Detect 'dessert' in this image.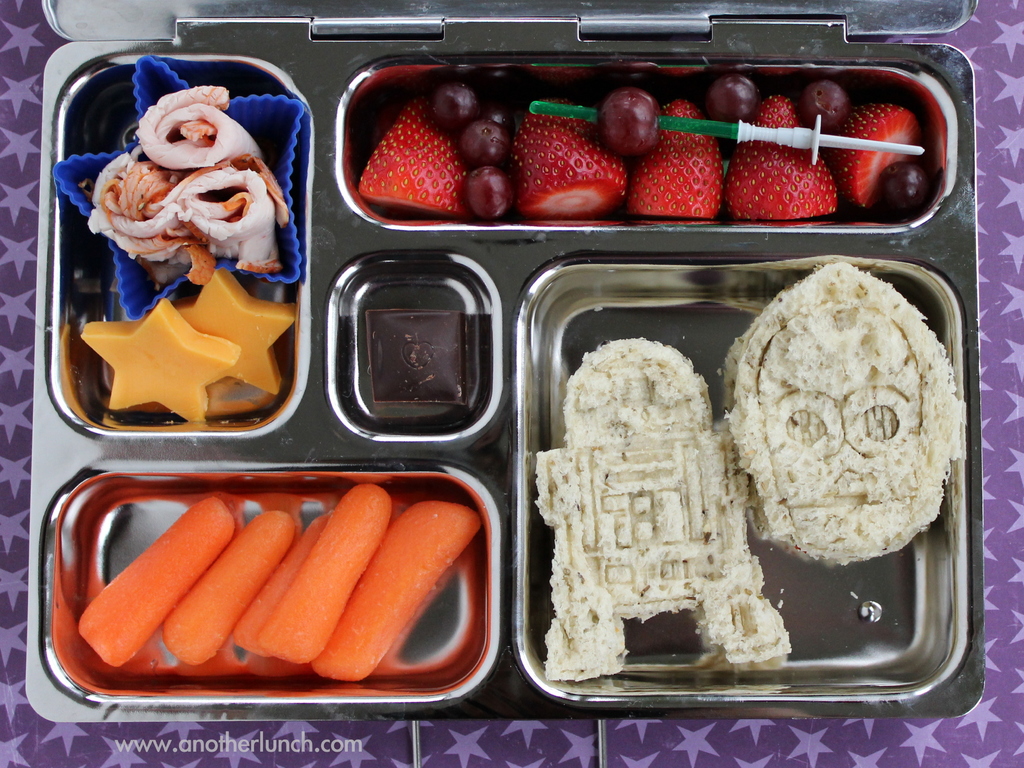
Detection: Rect(830, 92, 914, 199).
